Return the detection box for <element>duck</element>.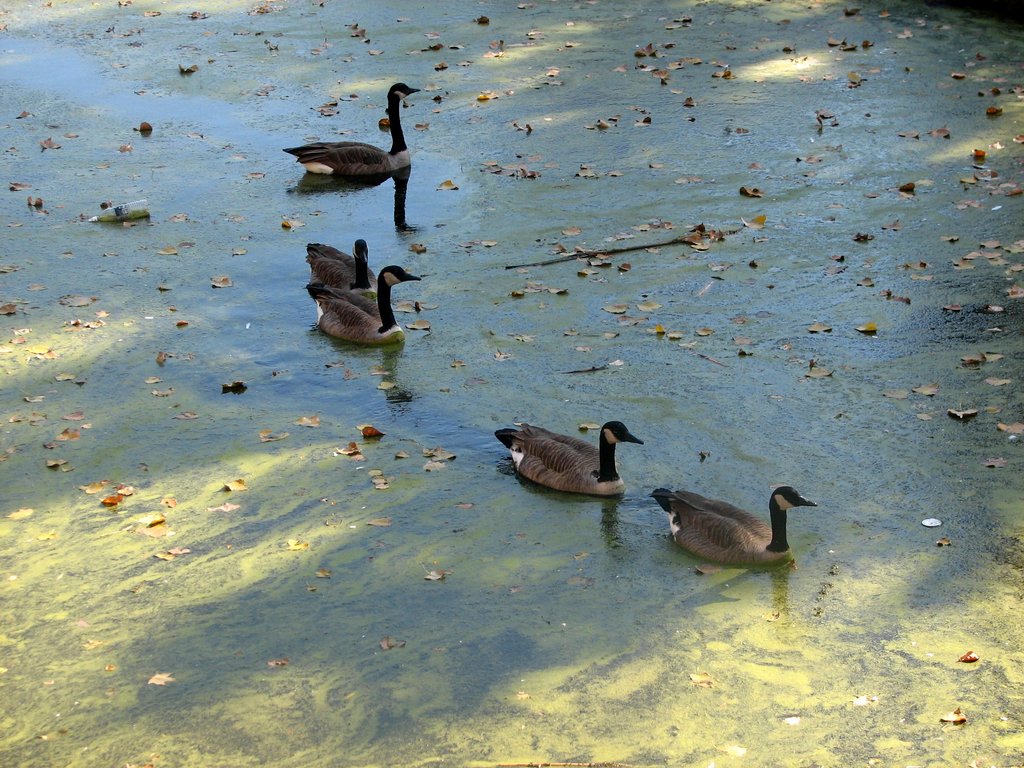
280:80:420:189.
